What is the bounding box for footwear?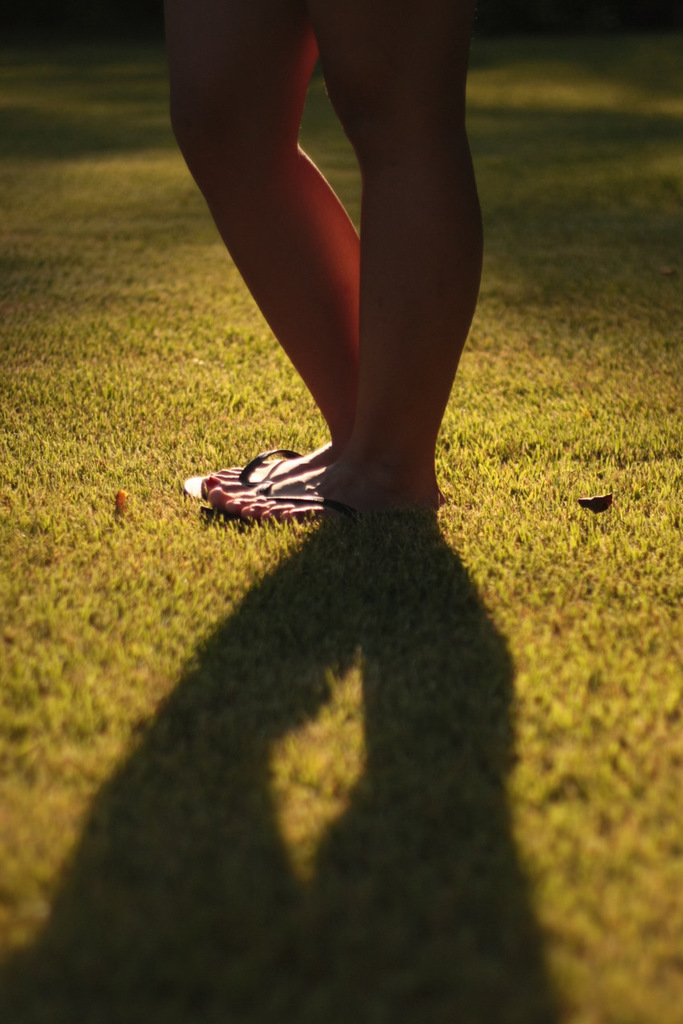
l=183, t=441, r=296, b=504.
